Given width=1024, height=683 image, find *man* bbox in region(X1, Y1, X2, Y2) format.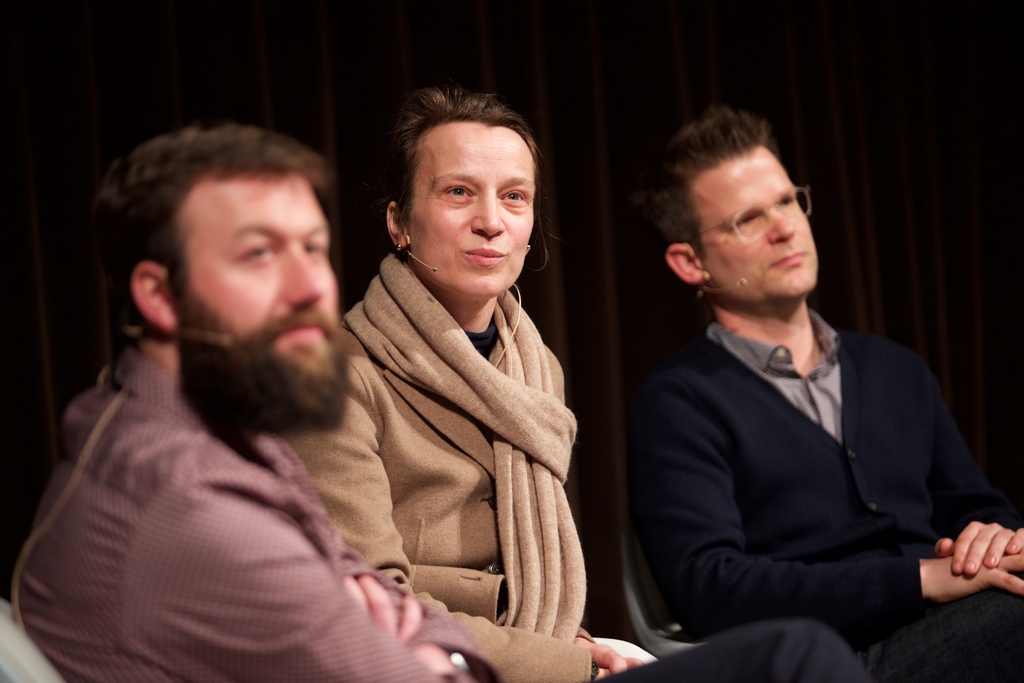
region(612, 126, 1002, 661).
